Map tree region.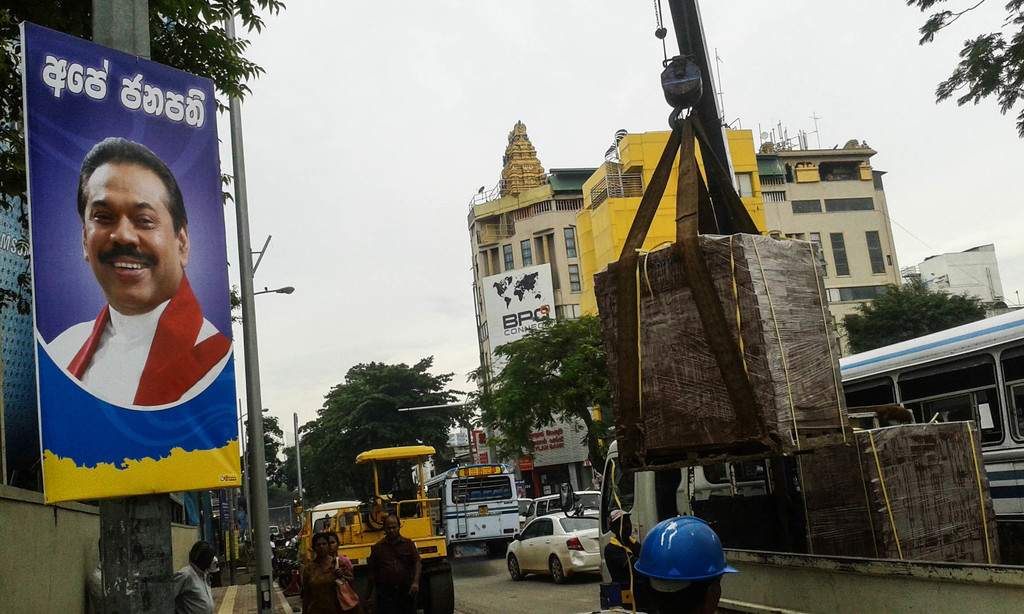
Mapped to pyautogui.locateOnScreen(486, 304, 636, 490).
